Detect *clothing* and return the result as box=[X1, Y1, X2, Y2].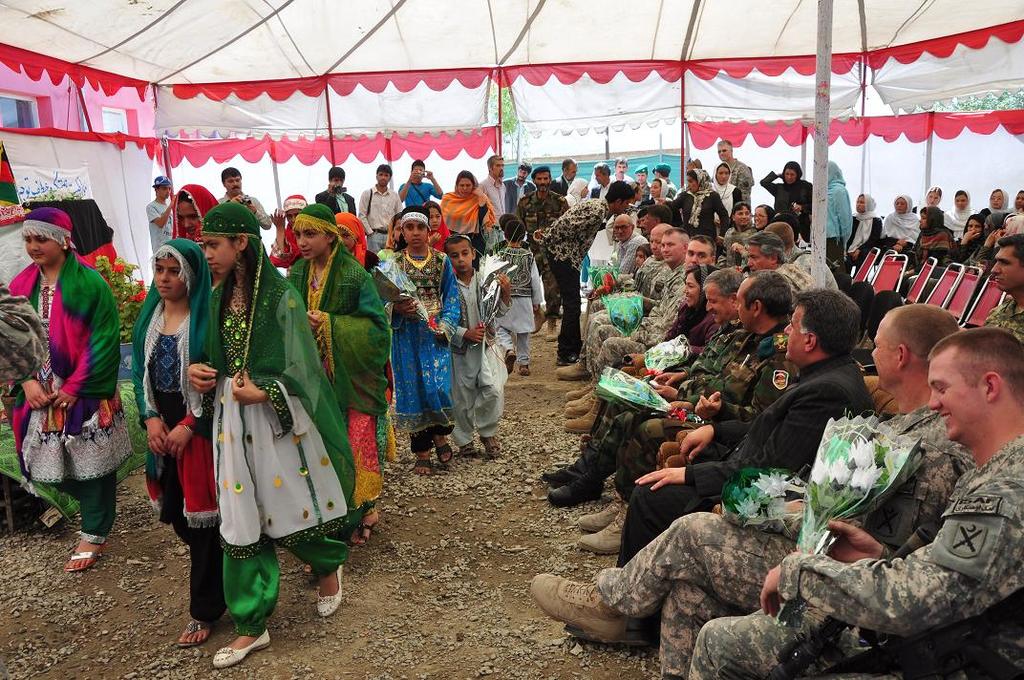
box=[759, 171, 811, 225].
